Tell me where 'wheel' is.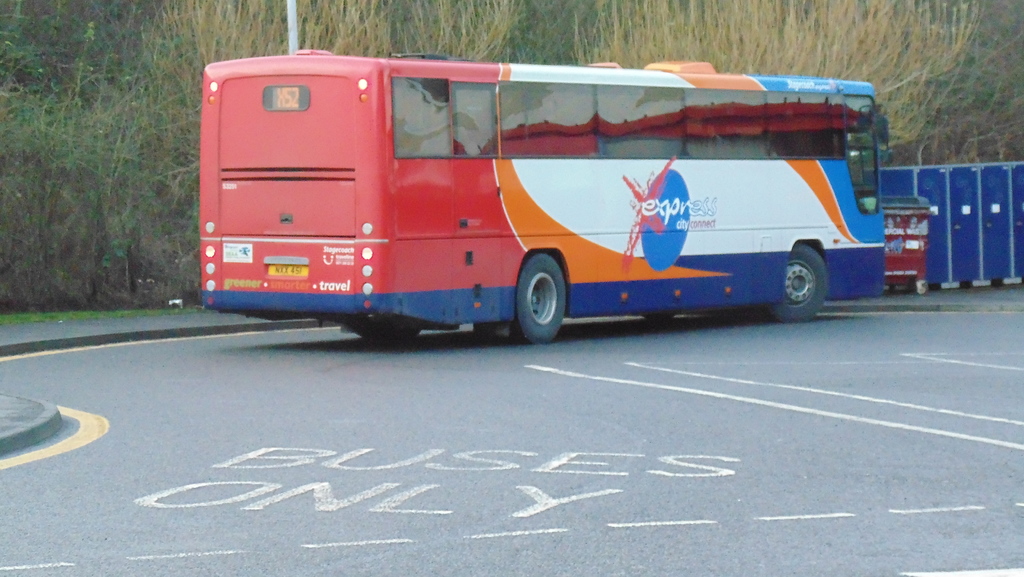
'wheel' is at (left=920, top=282, right=929, bottom=296).
